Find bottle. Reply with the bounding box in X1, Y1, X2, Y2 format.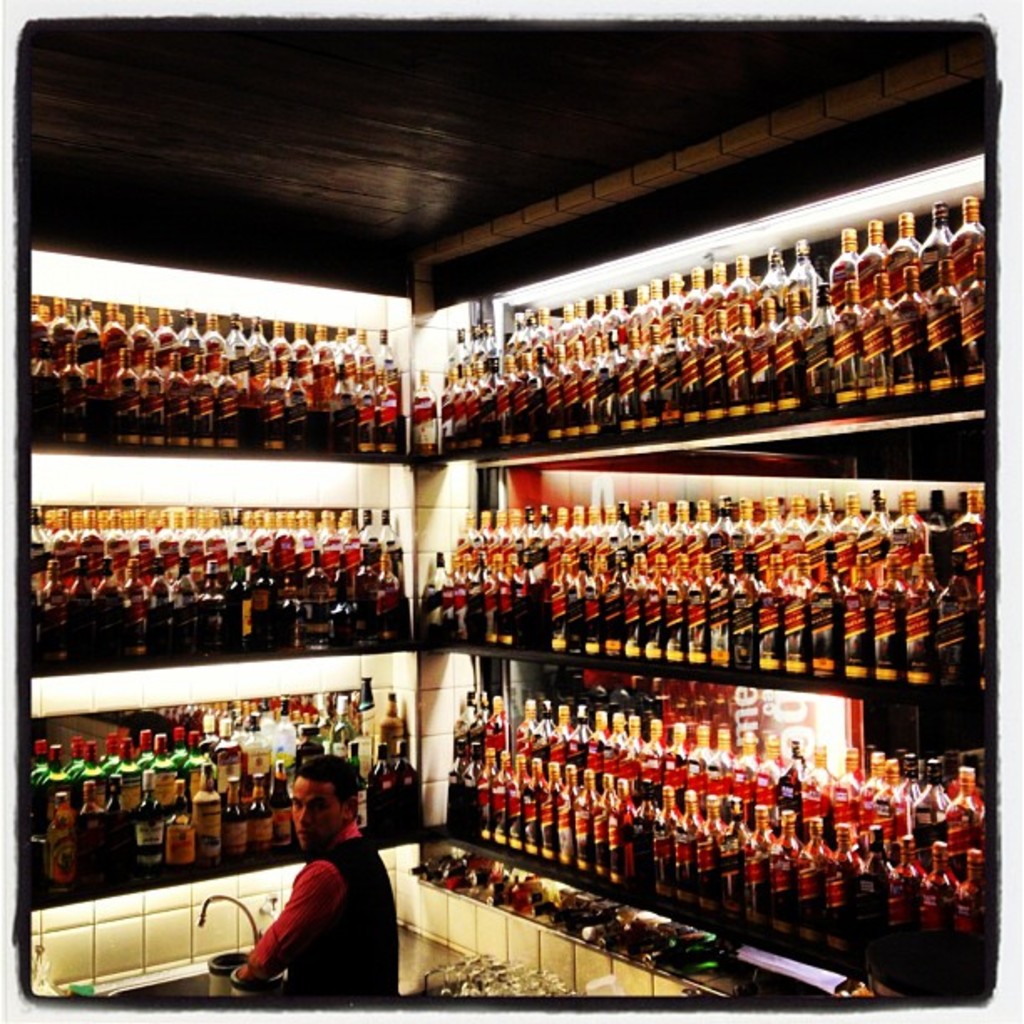
97, 566, 129, 664.
